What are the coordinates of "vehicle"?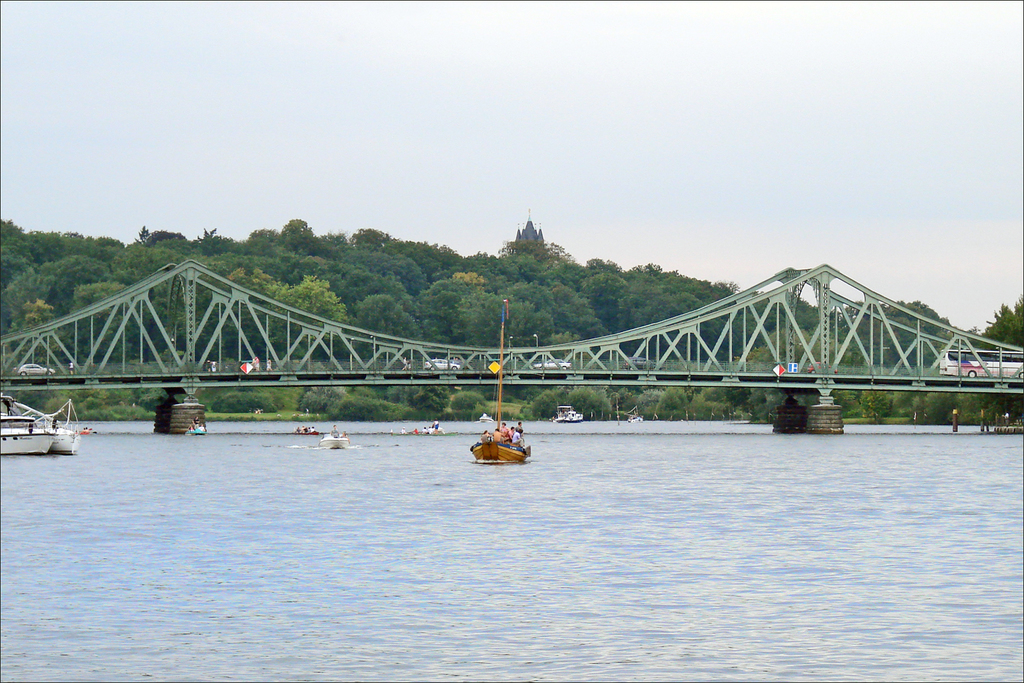
534/356/573/371.
